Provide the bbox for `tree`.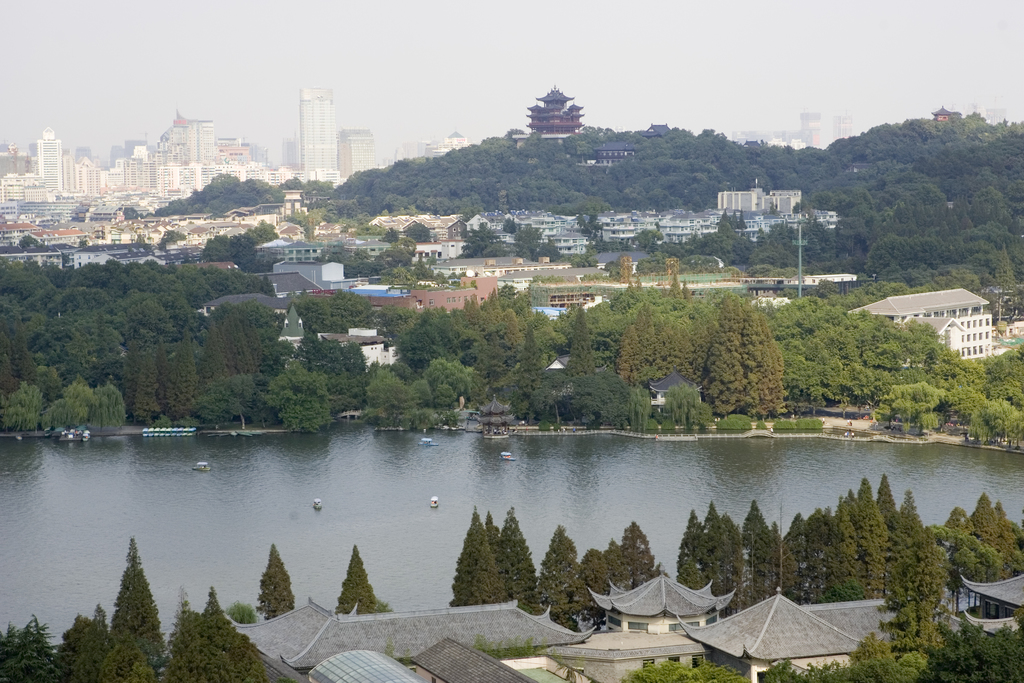
<region>930, 508, 975, 559</region>.
